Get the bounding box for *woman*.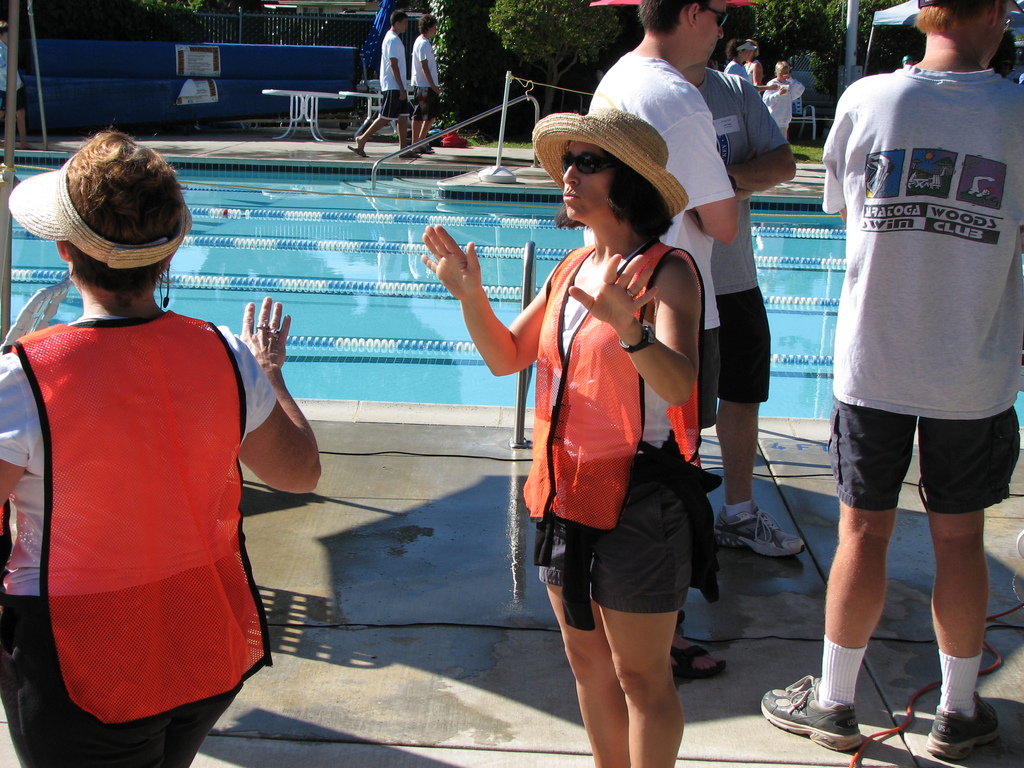
(726, 36, 756, 93).
